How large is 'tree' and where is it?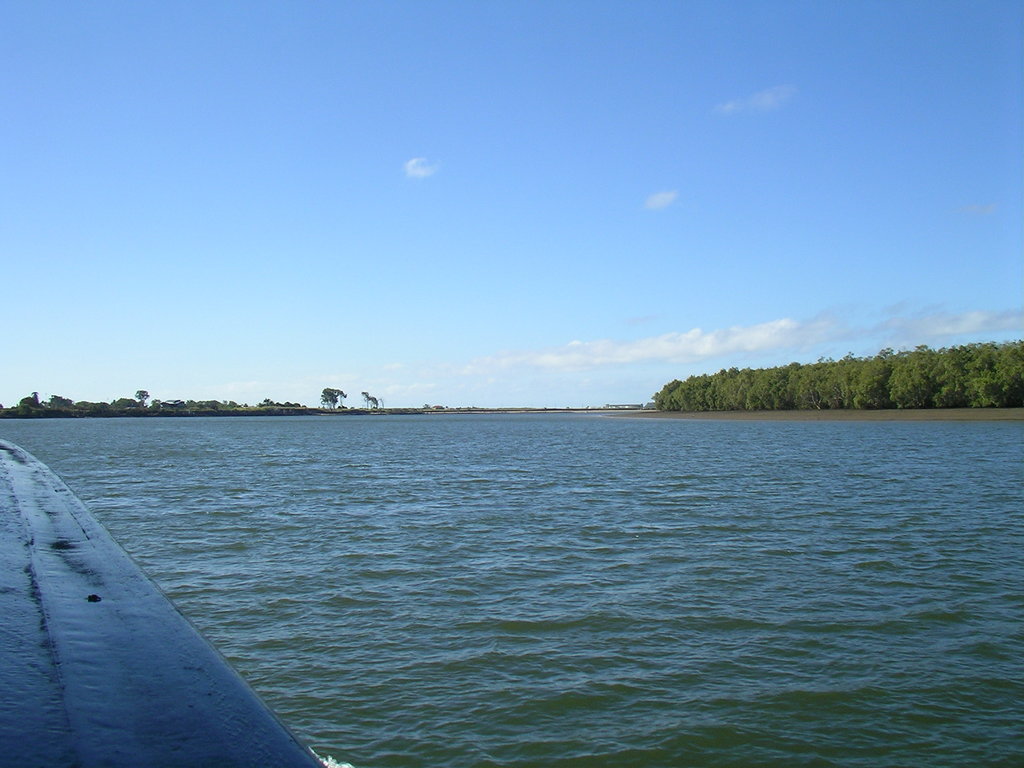
Bounding box: 638,364,790,420.
